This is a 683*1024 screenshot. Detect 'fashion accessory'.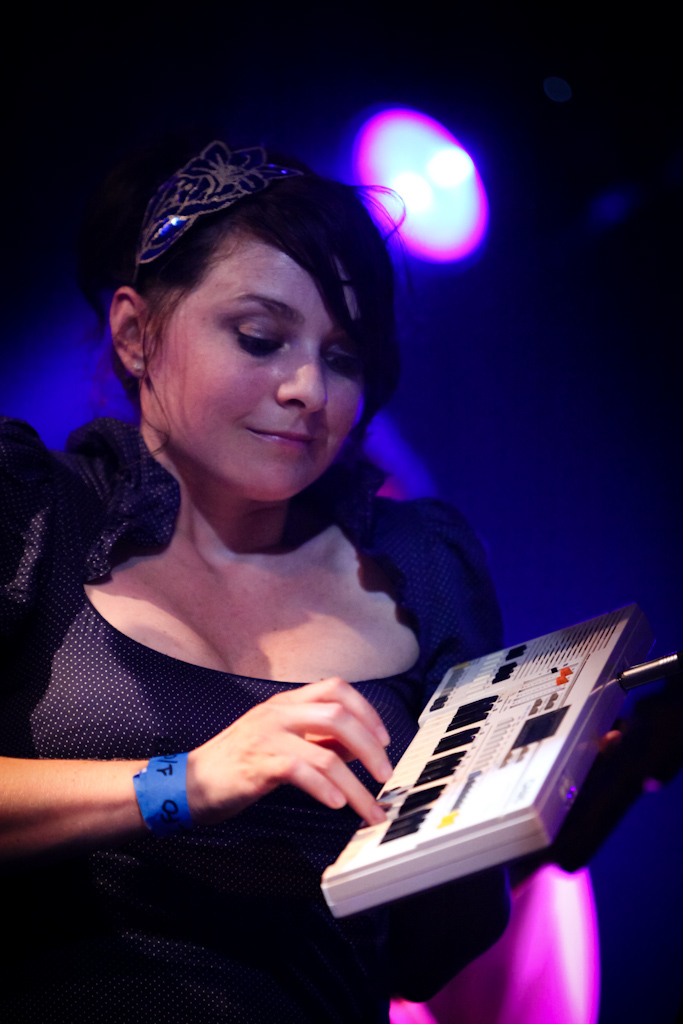
left=132, top=359, right=147, bottom=373.
